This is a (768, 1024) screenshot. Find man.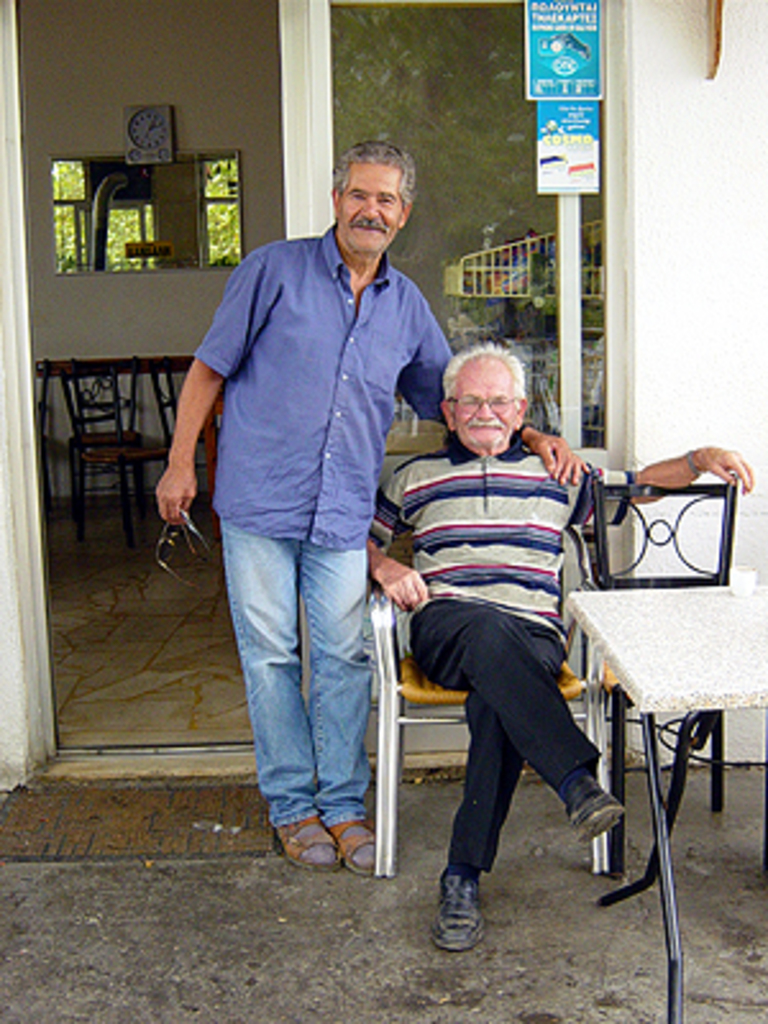
Bounding box: 148/138/599/876.
